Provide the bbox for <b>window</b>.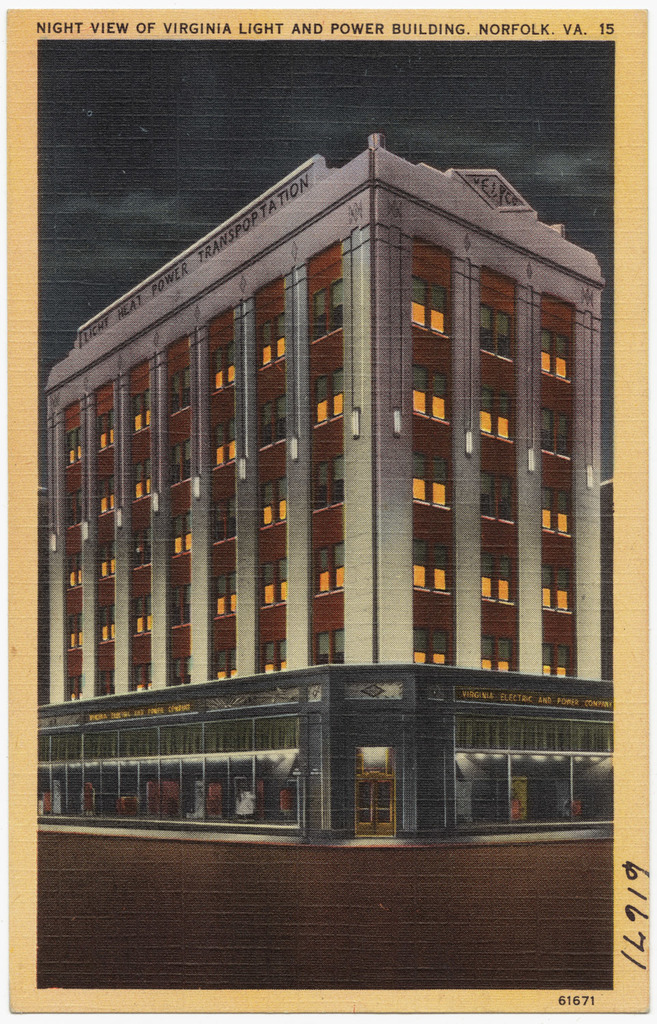
rect(415, 623, 452, 661).
